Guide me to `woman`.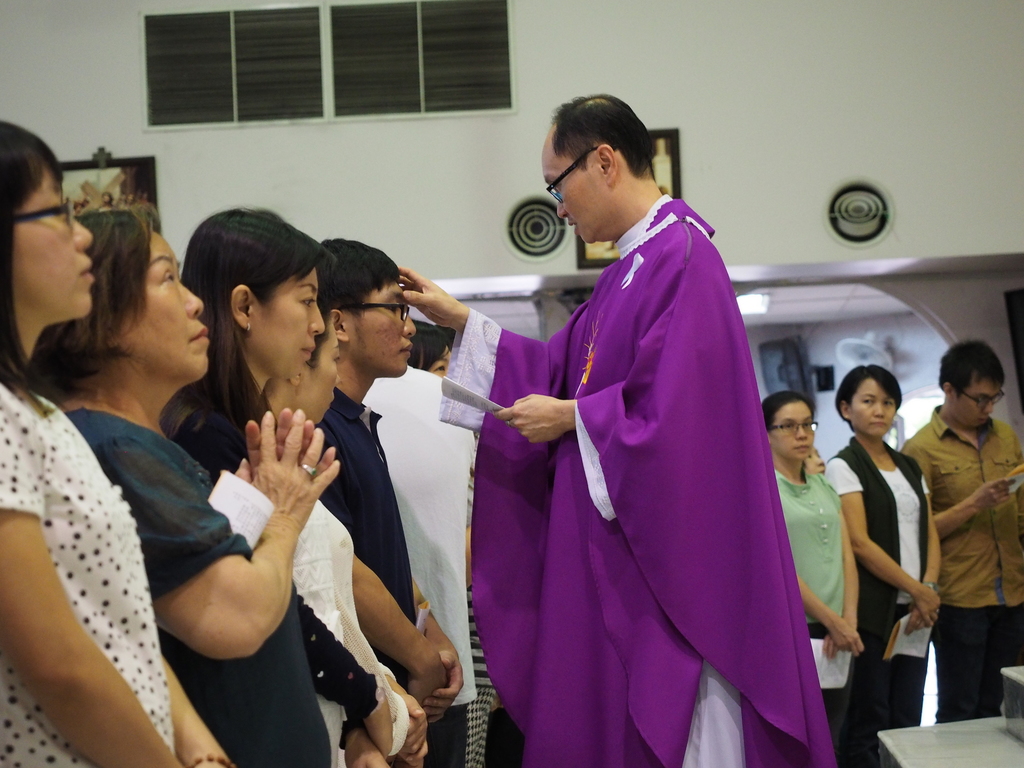
Guidance: rect(735, 396, 863, 756).
